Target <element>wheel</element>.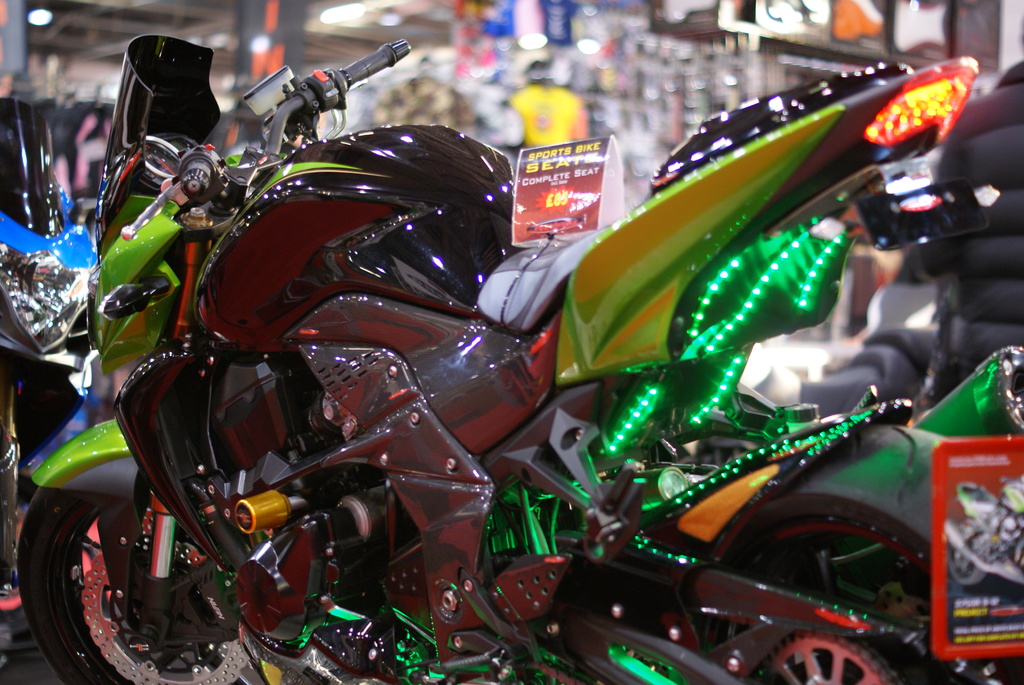
Target region: [683, 457, 957, 684].
